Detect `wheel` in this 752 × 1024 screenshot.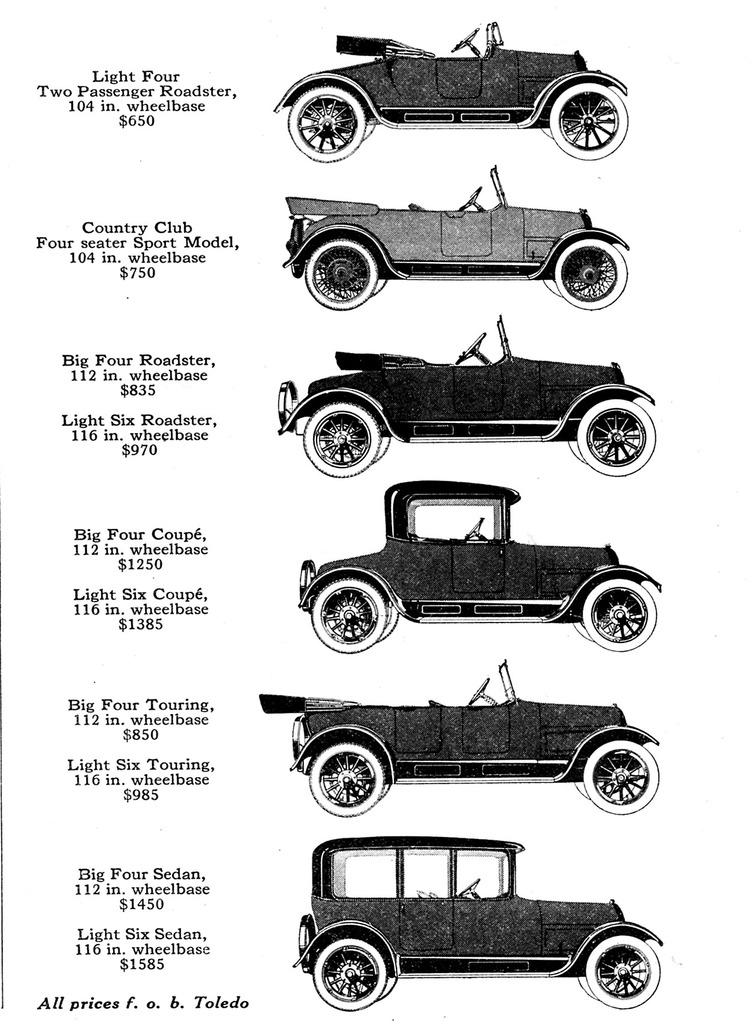
Detection: l=460, t=880, r=479, b=897.
